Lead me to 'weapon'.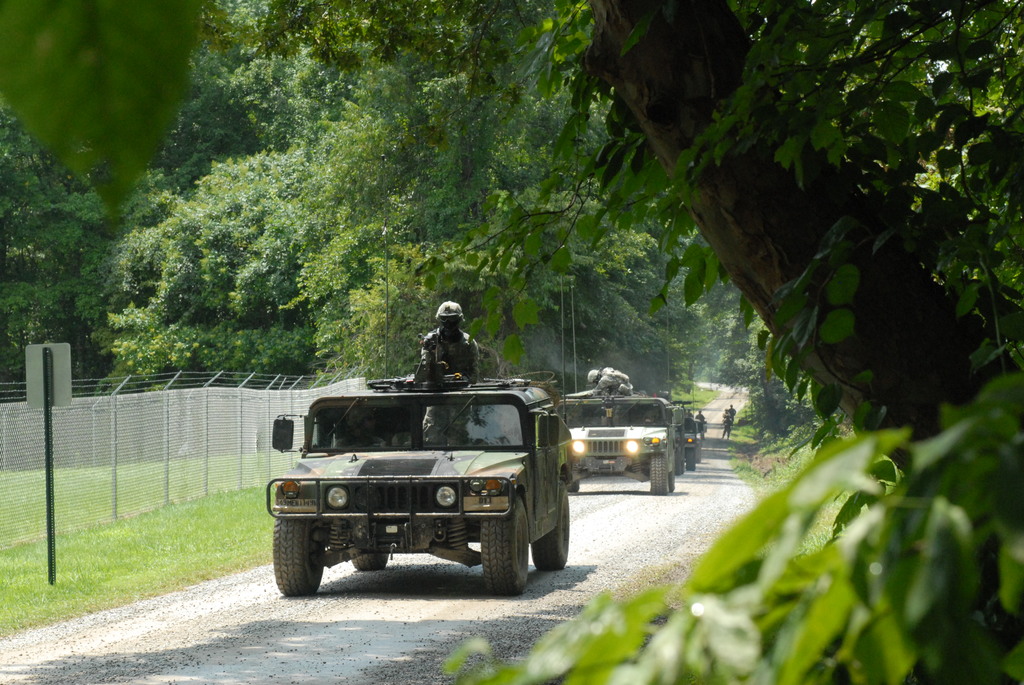
Lead to l=419, t=335, r=433, b=352.
